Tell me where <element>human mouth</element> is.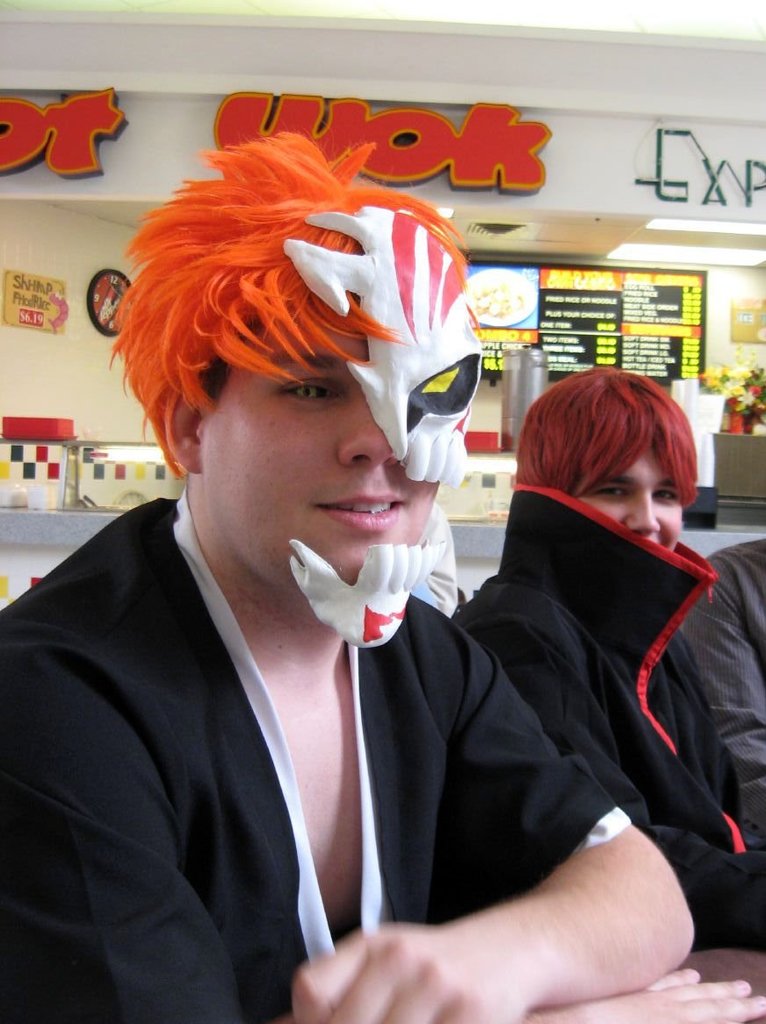
<element>human mouth</element> is at {"x1": 300, "y1": 480, "x2": 413, "y2": 539}.
